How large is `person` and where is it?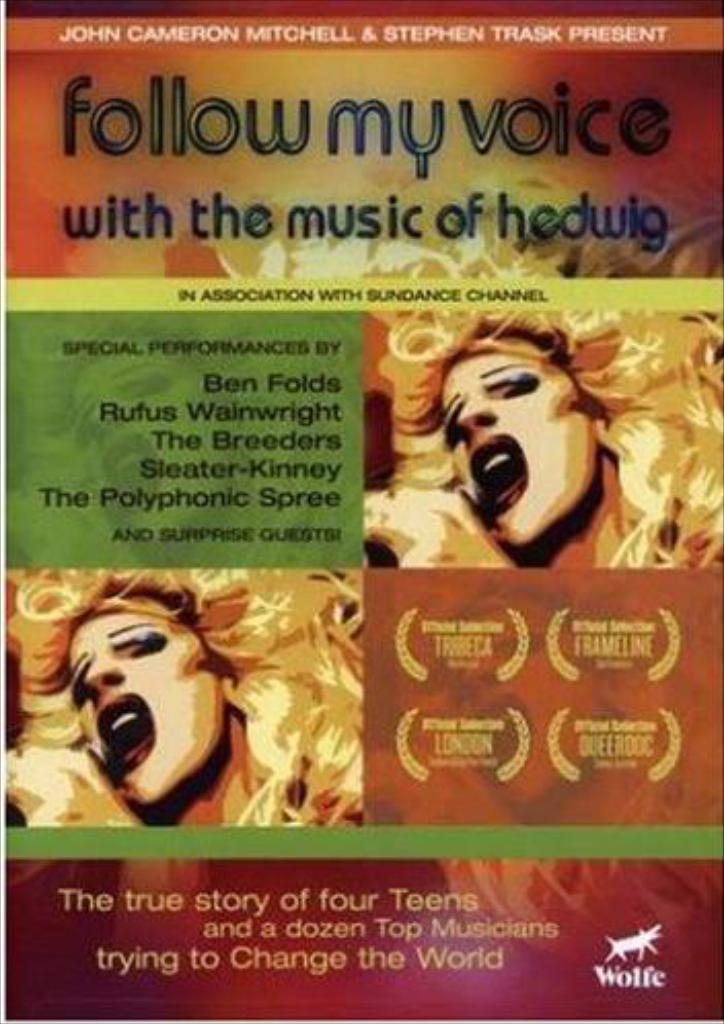
Bounding box: [left=364, top=300, right=722, bottom=563].
